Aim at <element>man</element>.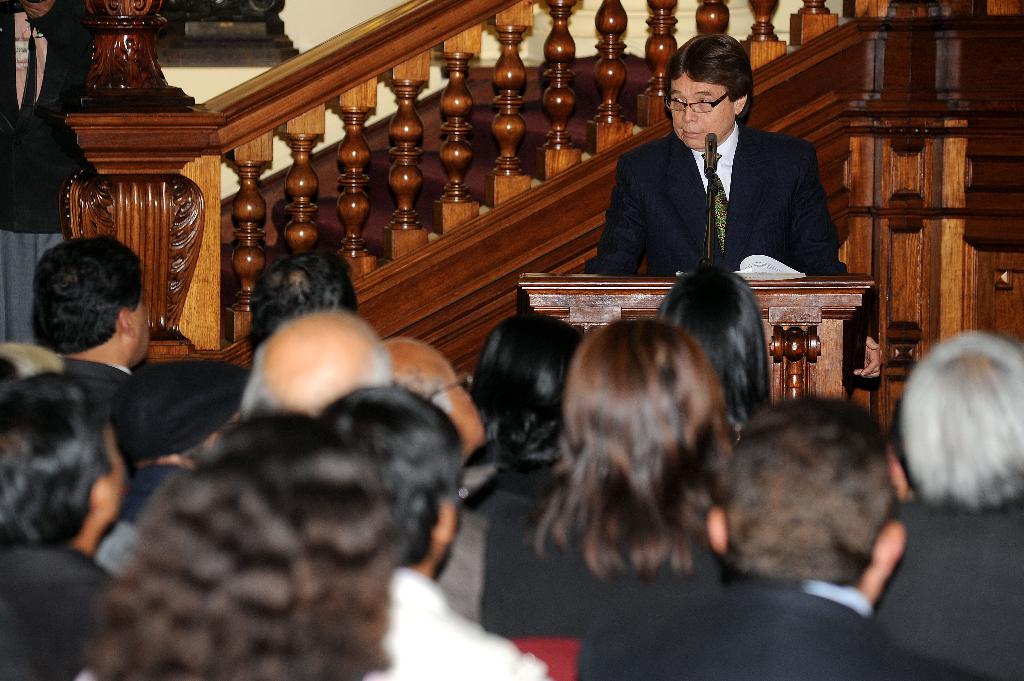
Aimed at select_region(872, 322, 1023, 680).
